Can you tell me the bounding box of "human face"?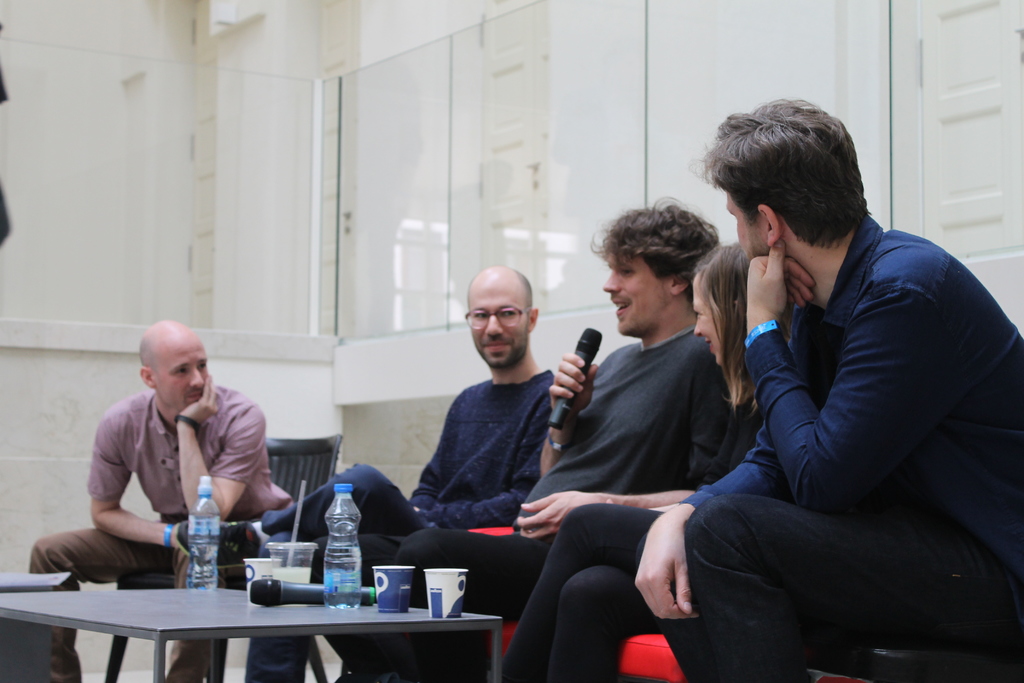
(left=150, top=332, right=210, bottom=415).
